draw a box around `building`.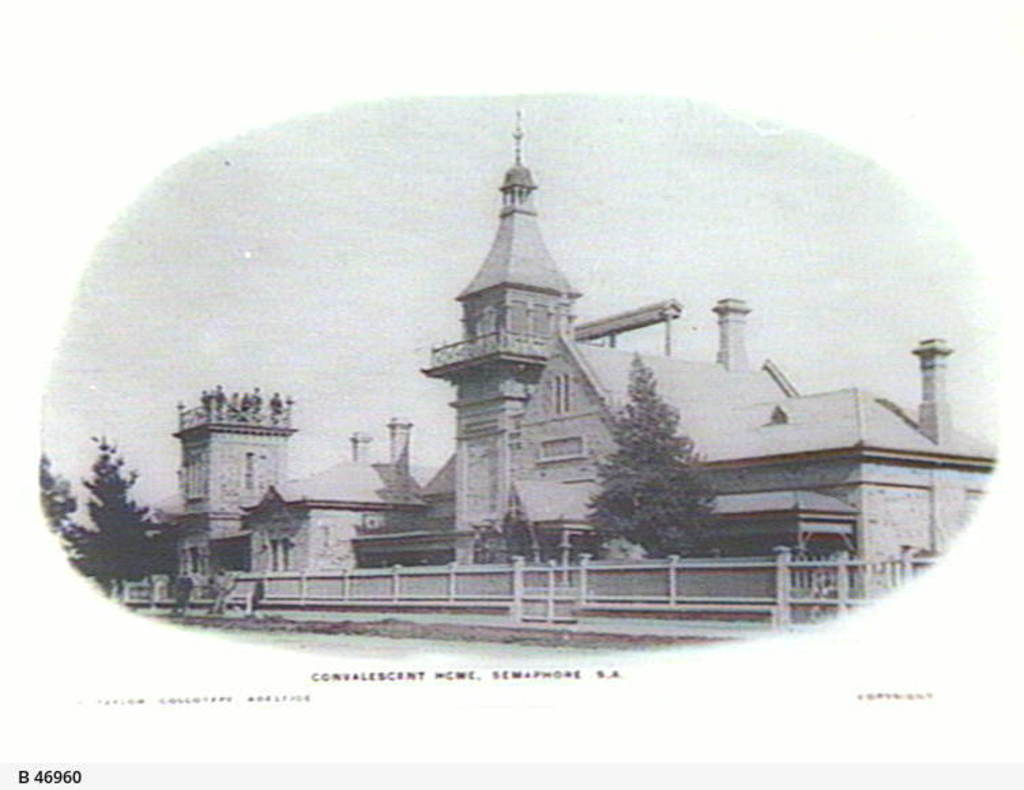
box(108, 101, 1006, 655).
